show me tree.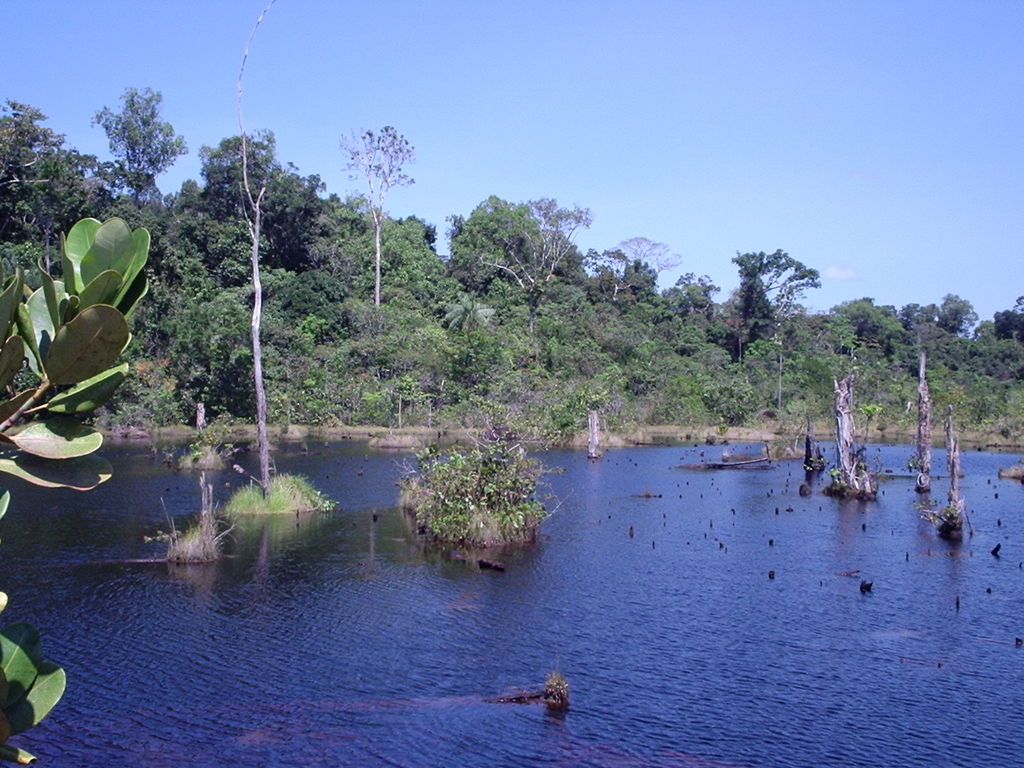
tree is here: <box>339,189,409,277</box>.
